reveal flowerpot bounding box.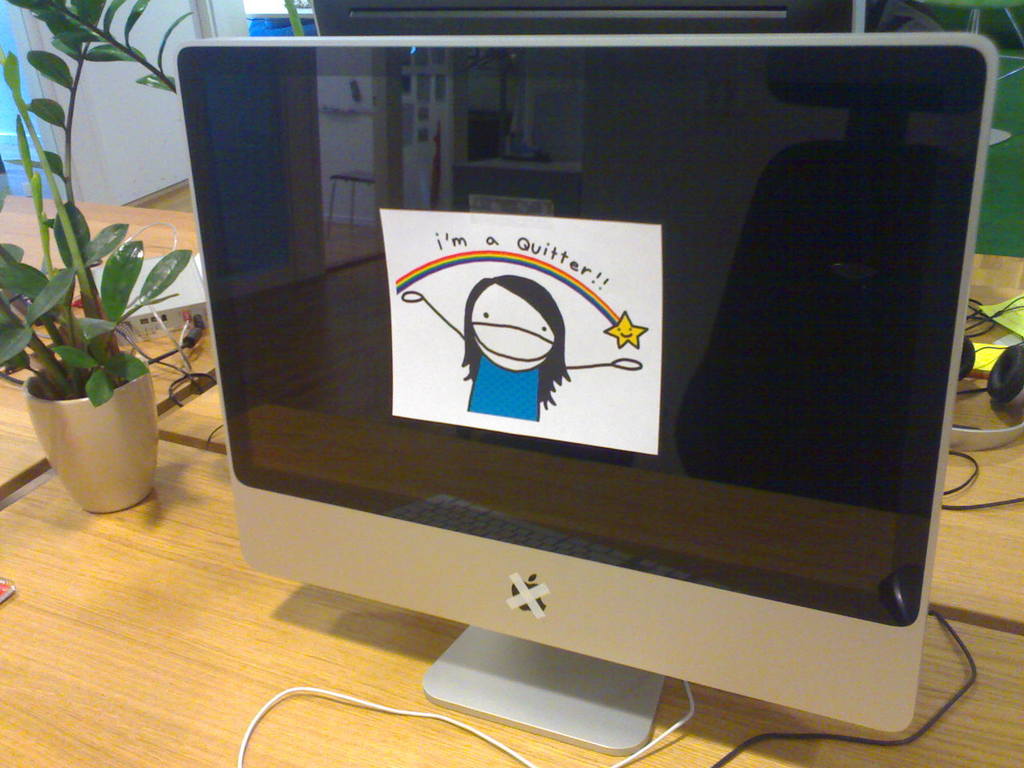
Revealed: bbox(20, 310, 170, 506).
